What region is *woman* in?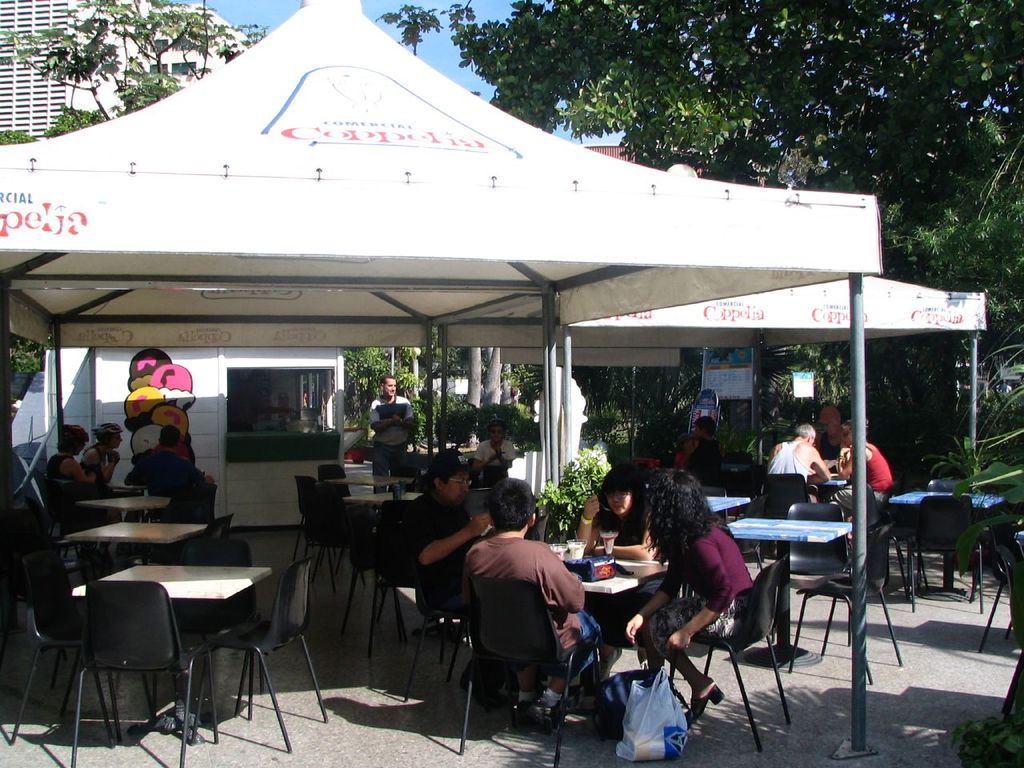
crop(578, 466, 674, 682).
